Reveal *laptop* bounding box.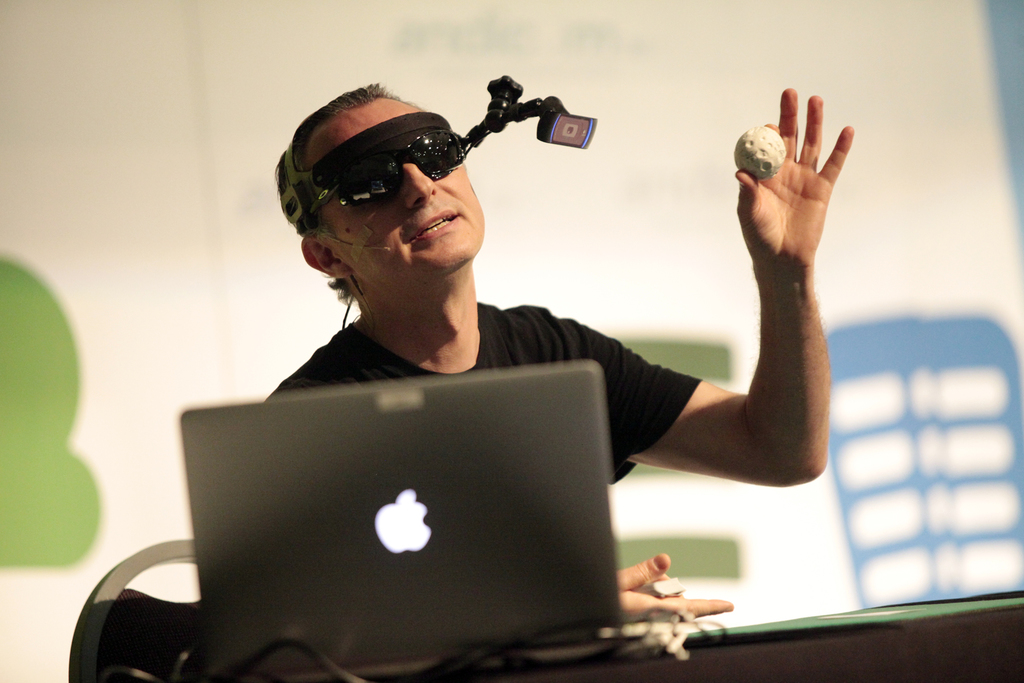
Revealed: bbox(150, 384, 624, 682).
